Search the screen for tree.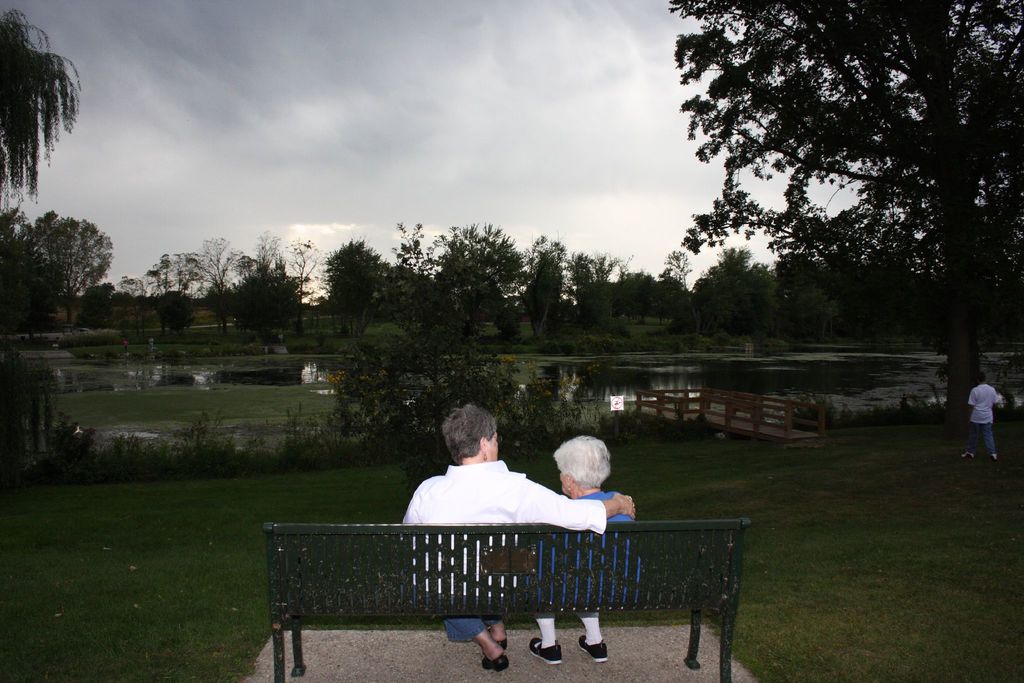
Found at left=17, top=184, right=105, bottom=308.
